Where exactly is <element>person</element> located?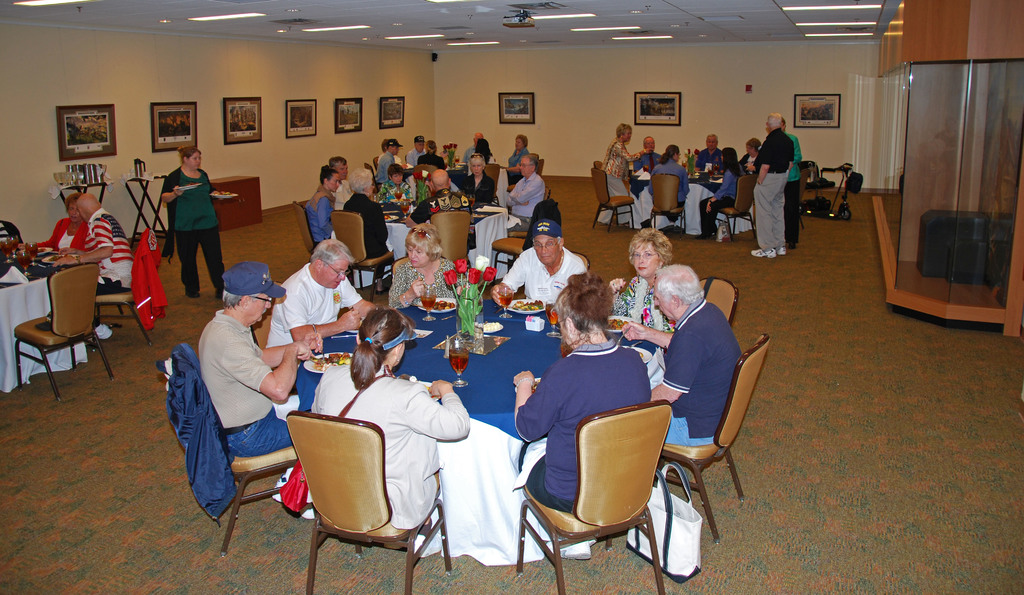
Its bounding box is bbox=[335, 153, 359, 198].
